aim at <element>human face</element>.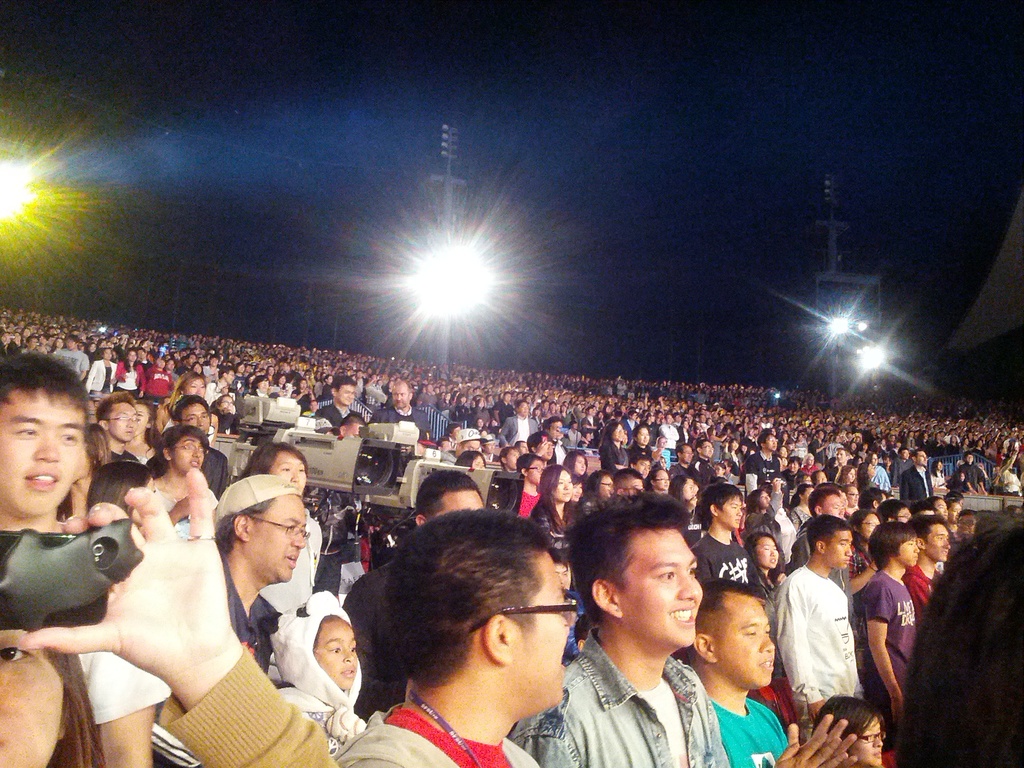
Aimed at x1=632 y1=415 x2=637 y2=420.
